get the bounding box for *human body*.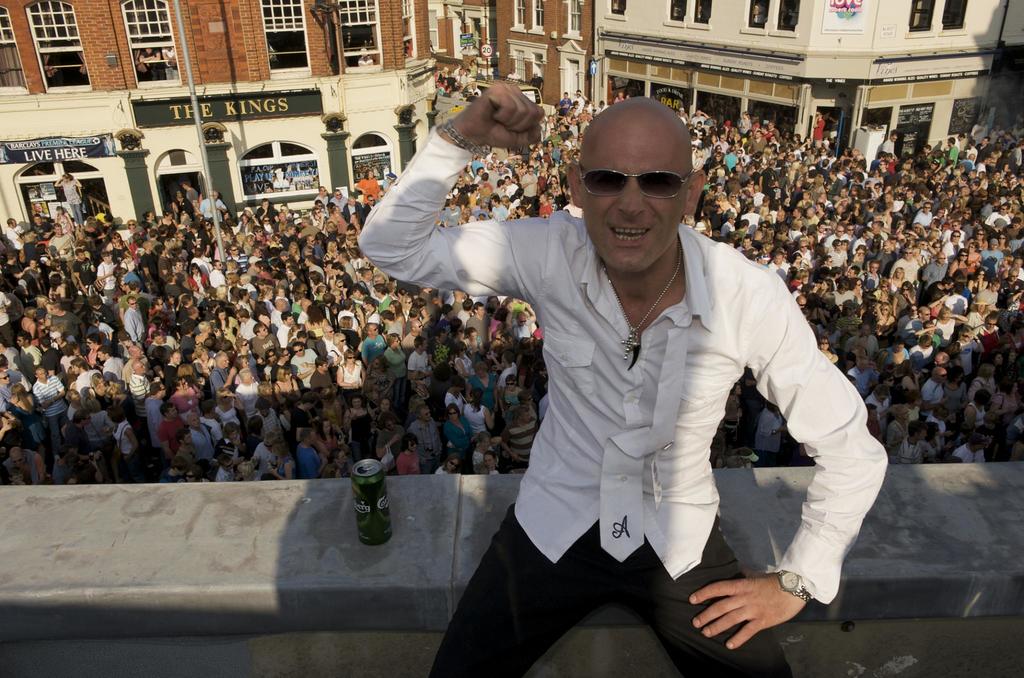
<box>997,234,1003,248</box>.
